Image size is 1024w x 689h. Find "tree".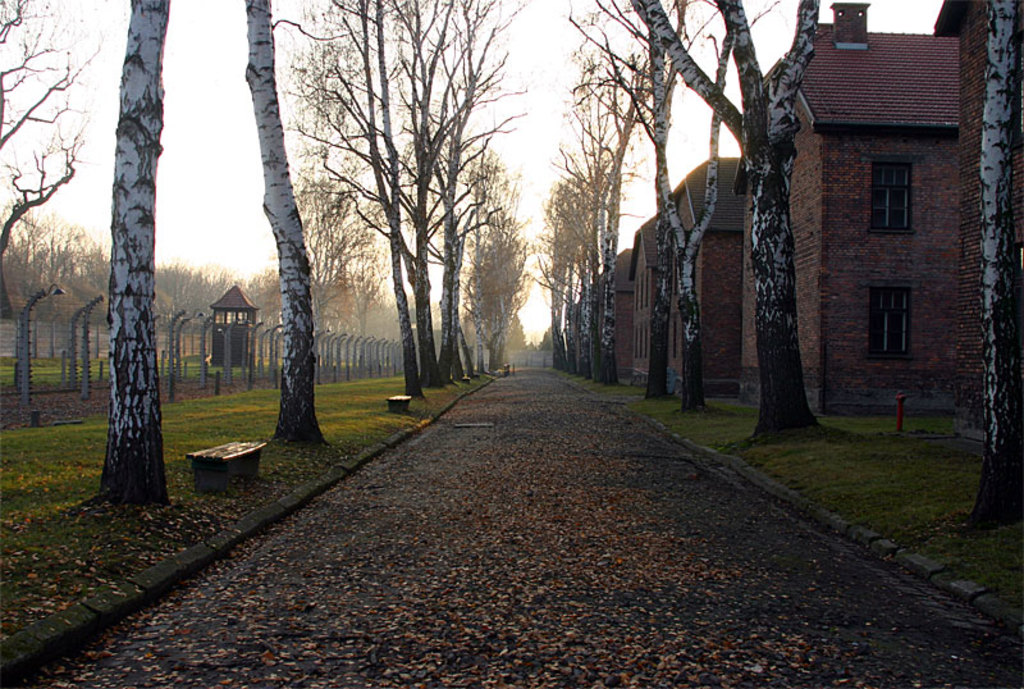
box=[244, 0, 337, 447].
